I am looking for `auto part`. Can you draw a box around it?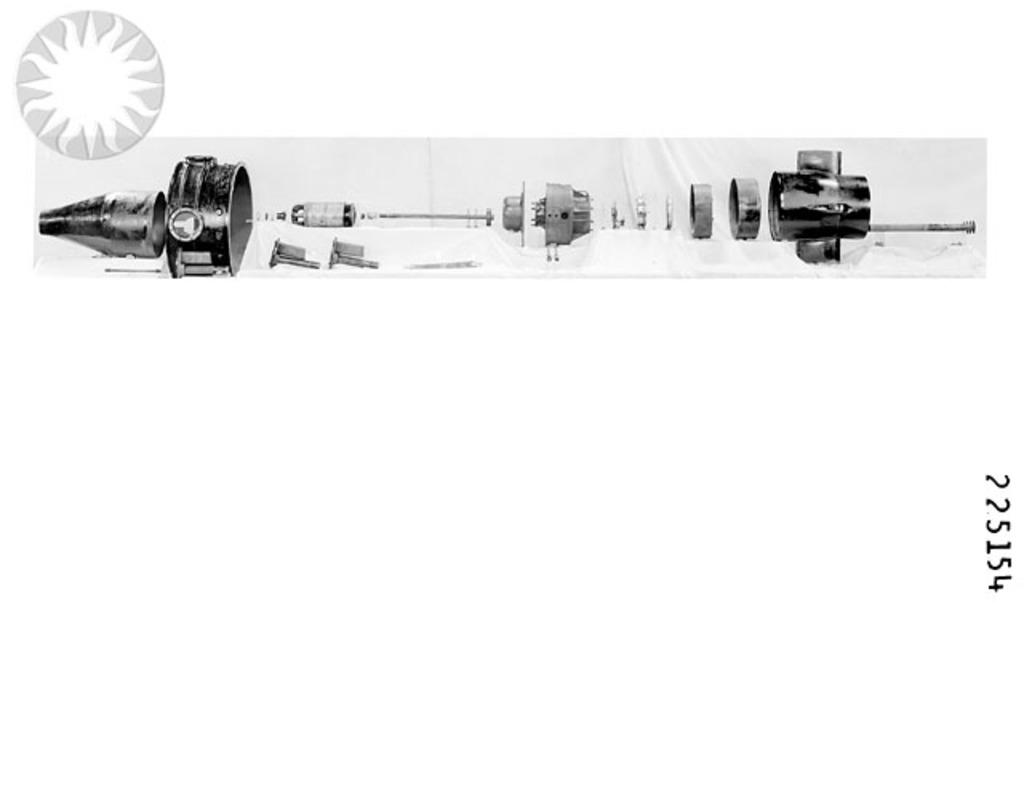
Sure, the bounding box is box=[501, 187, 531, 237].
